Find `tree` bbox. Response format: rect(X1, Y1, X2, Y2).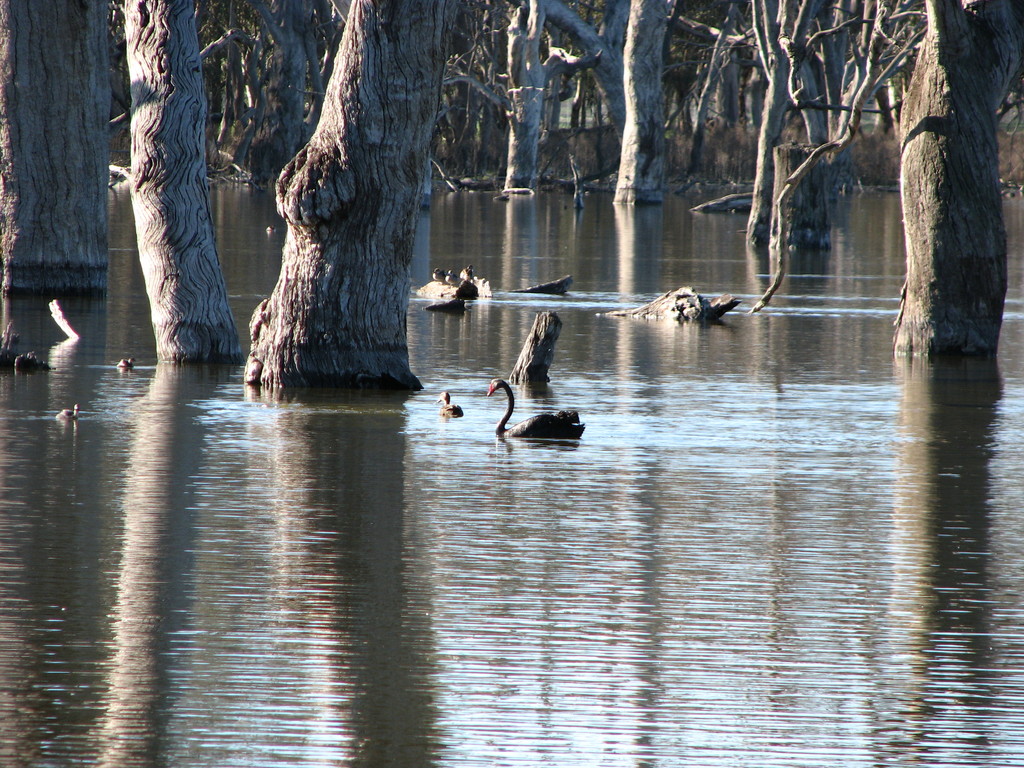
rect(422, 3, 513, 202).
